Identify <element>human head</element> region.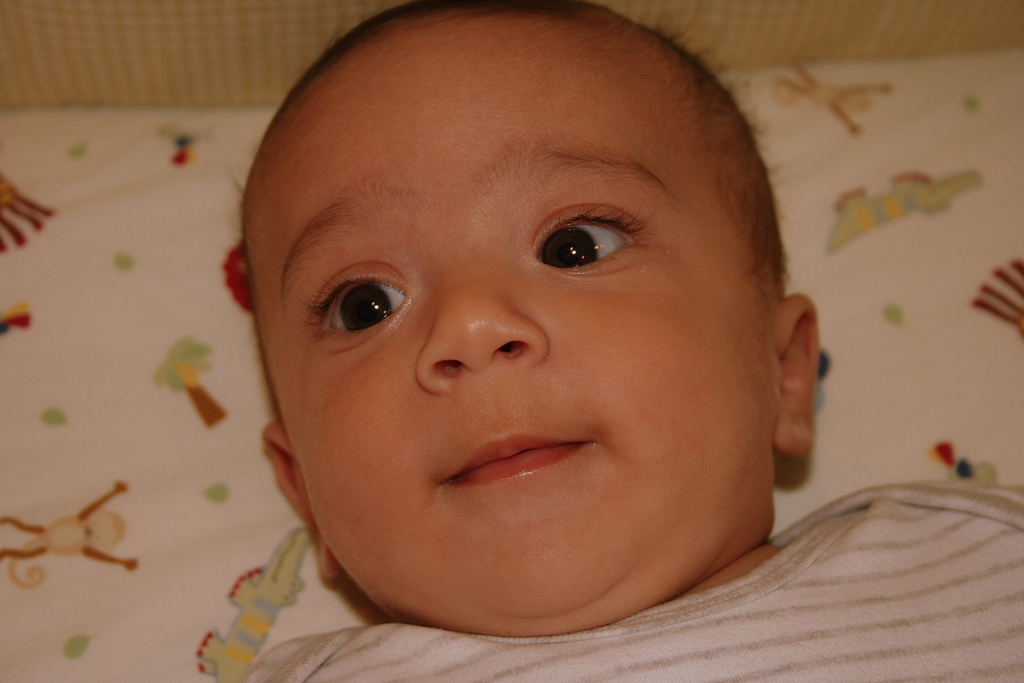
Region: [x1=212, y1=4, x2=799, y2=668].
